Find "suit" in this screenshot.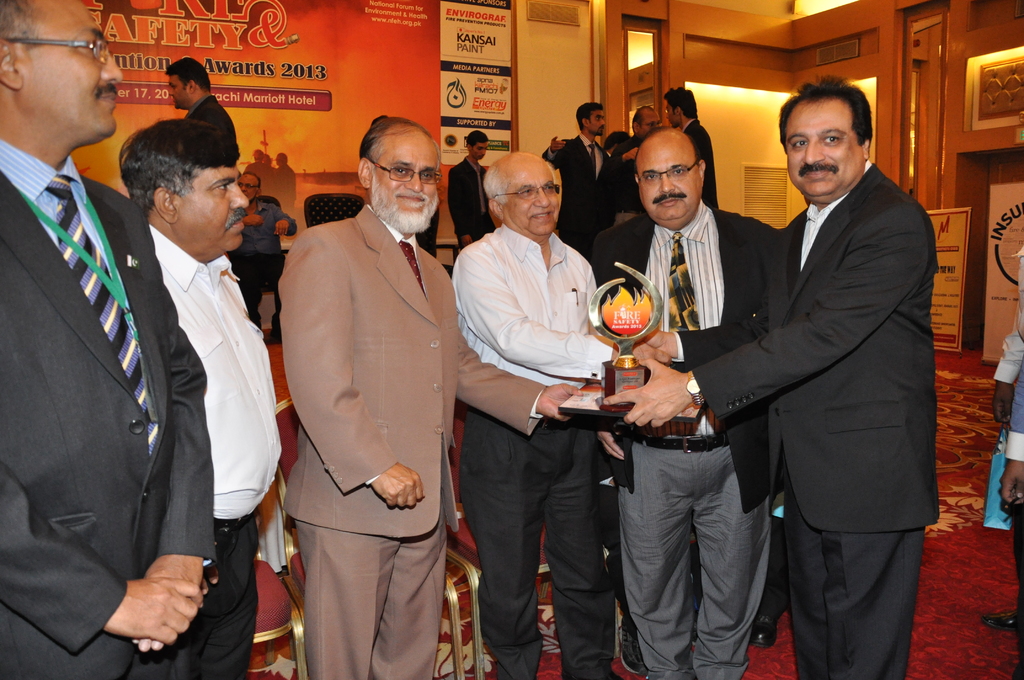
The bounding box for "suit" is bbox=(268, 116, 474, 676).
